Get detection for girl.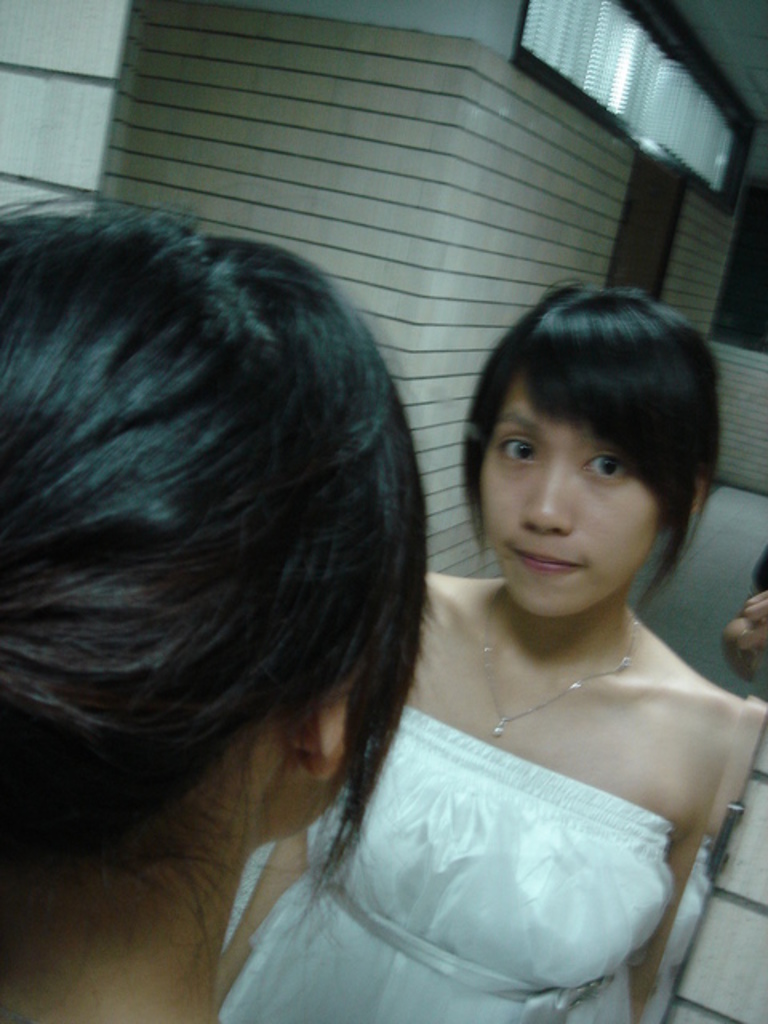
Detection: (left=0, top=189, right=437, bottom=1022).
